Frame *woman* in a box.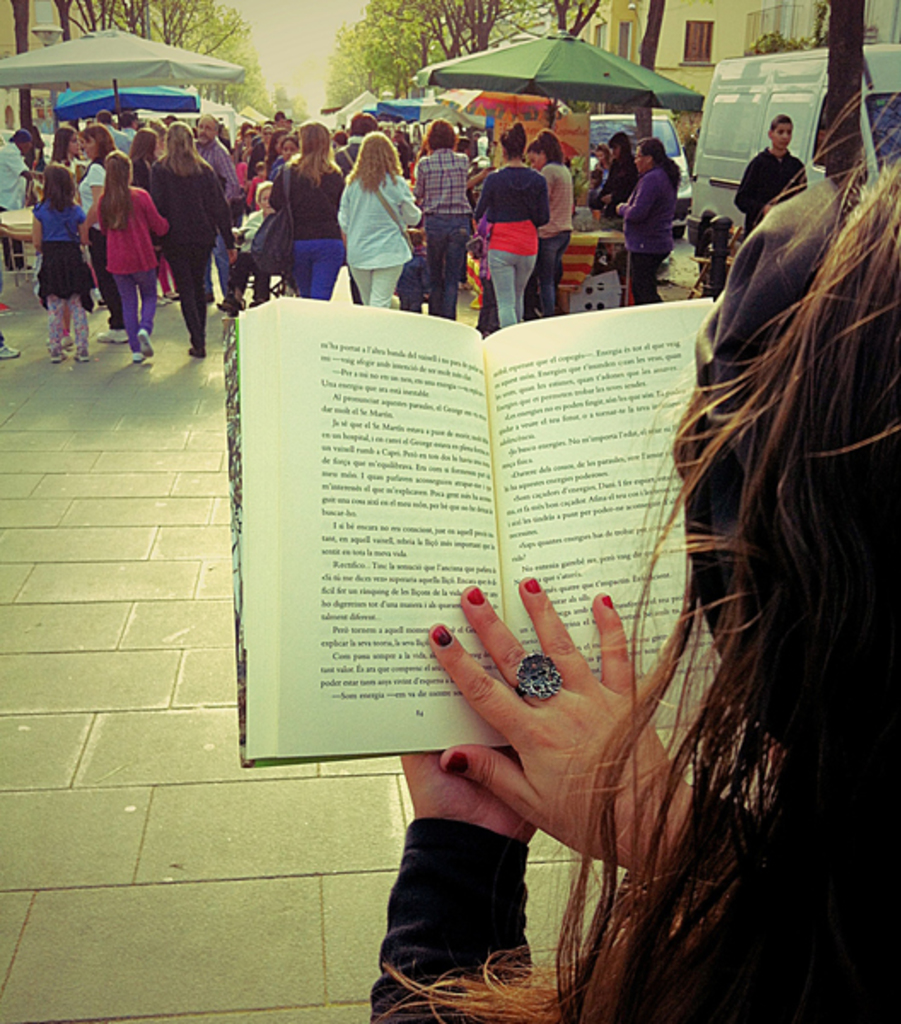
box(273, 113, 358, 299).
